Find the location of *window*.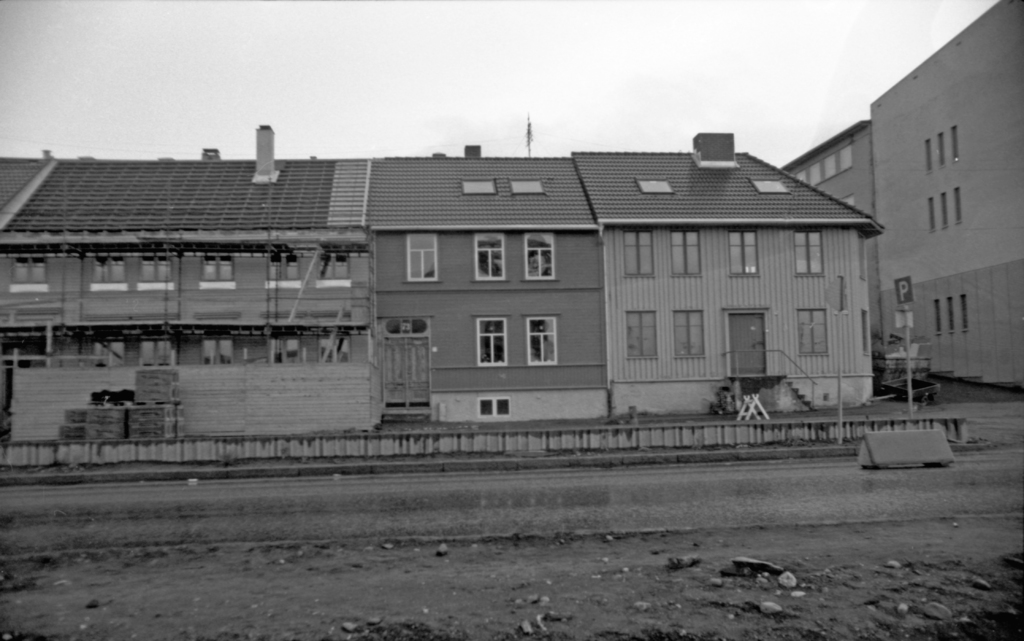
Location: <region>748, 177, 788, 196</region>.
